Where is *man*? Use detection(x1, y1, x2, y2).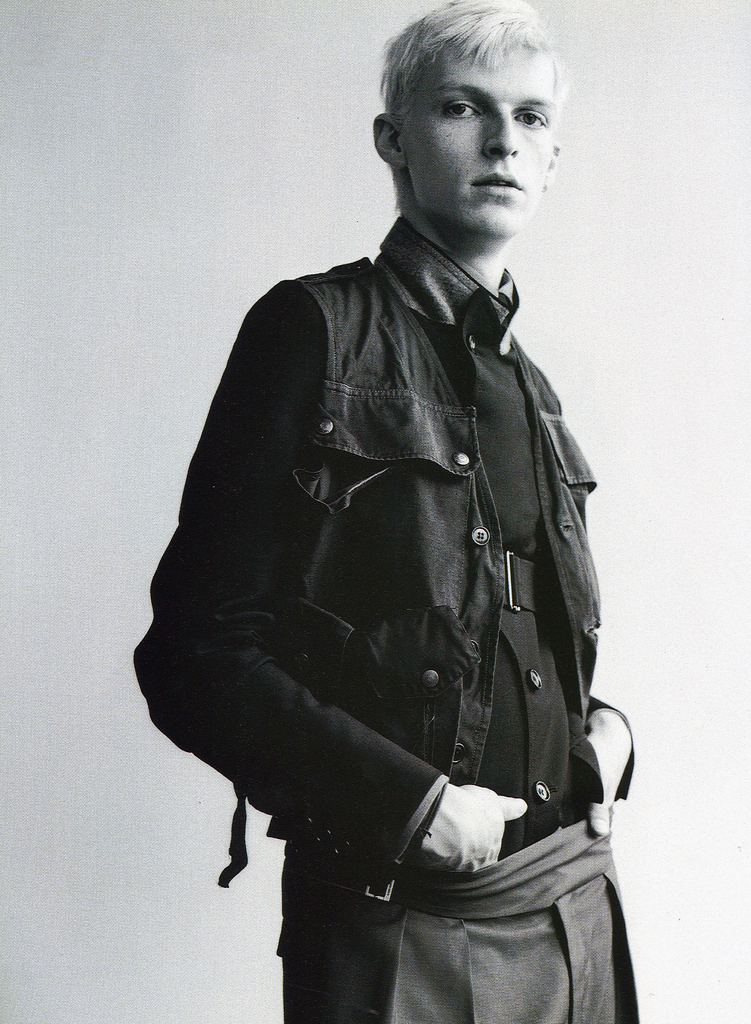
detection(151, 0, 634, 1001).
